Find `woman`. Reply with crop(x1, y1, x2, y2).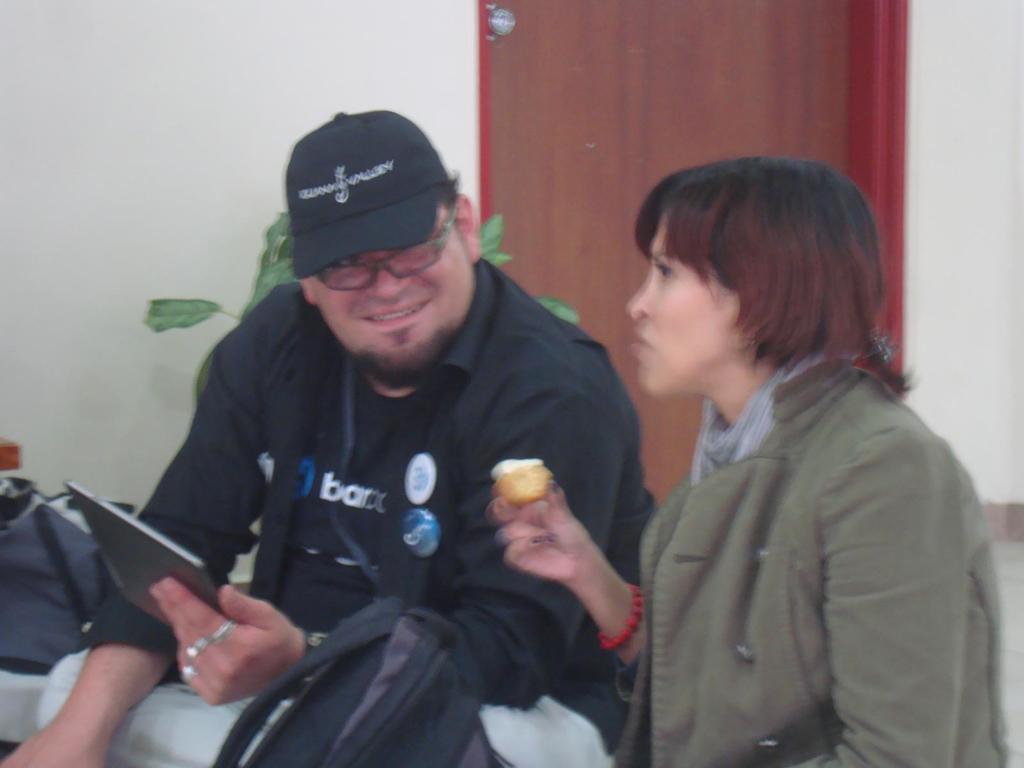
crop(555, 139, 980, 767).
